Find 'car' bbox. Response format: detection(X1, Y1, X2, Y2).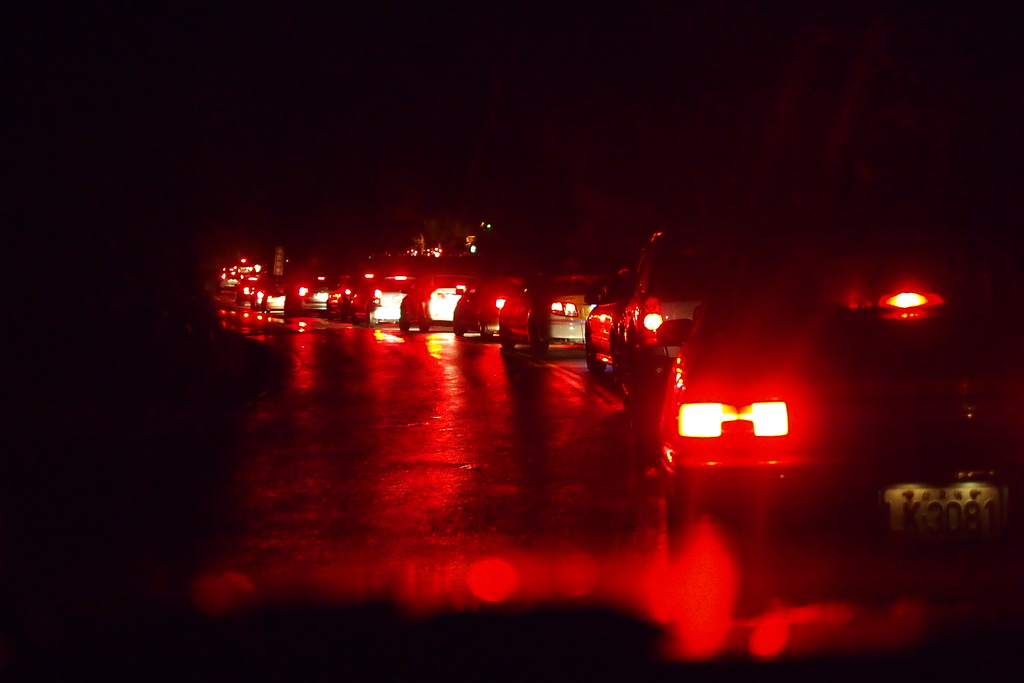
detection(660, 252, 1018, 531).
